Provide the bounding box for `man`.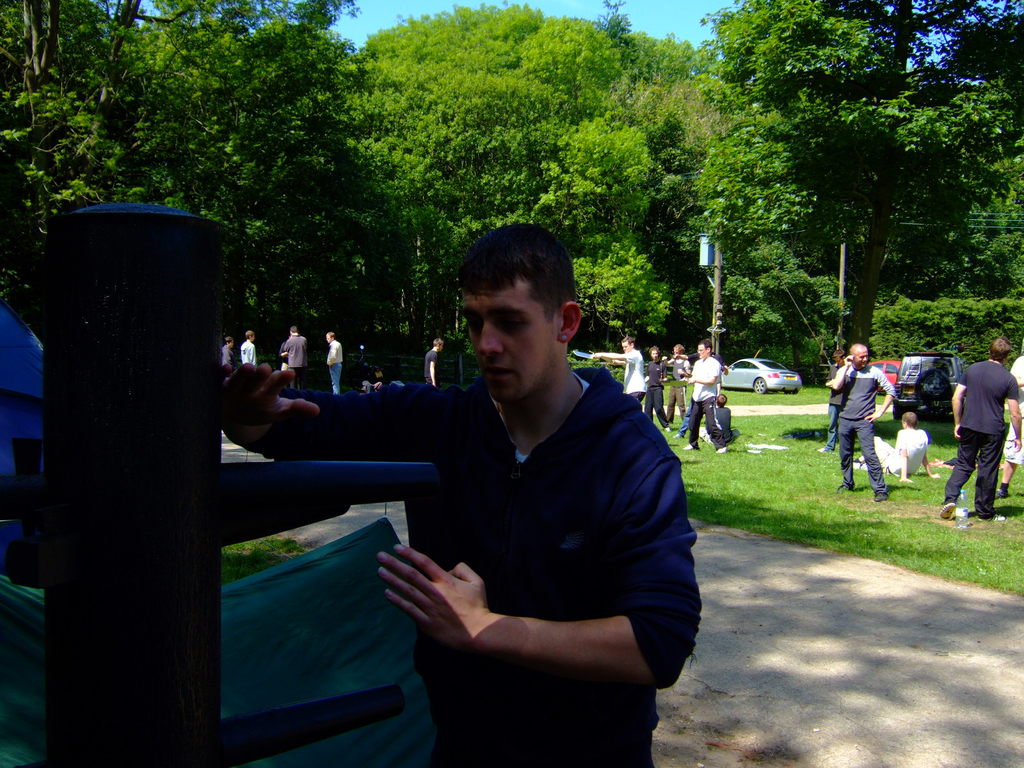
220/218/703/767.
